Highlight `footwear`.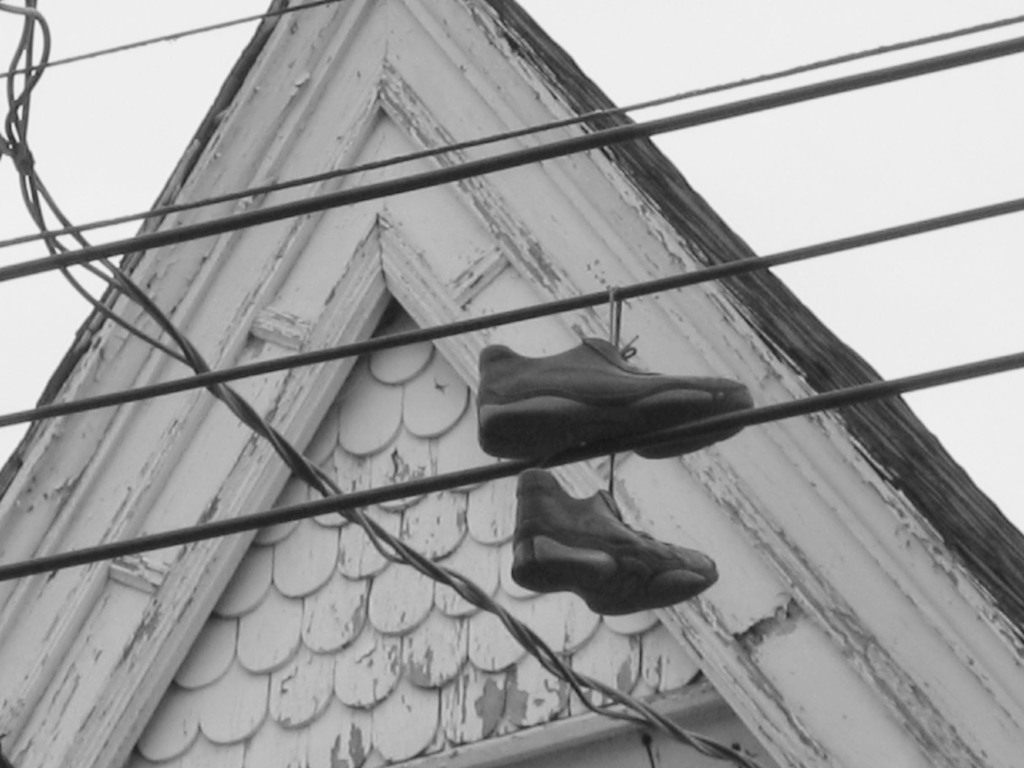
Highlighted region: [474,285,756,463].
